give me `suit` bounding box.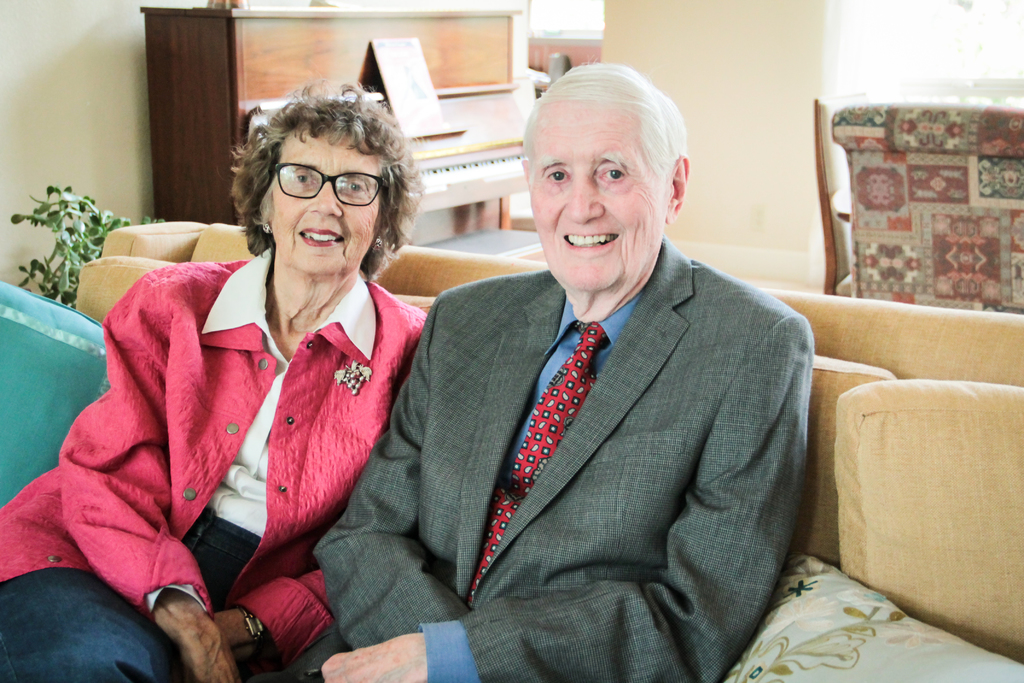
bbox=[340, 173, 826, 660].
